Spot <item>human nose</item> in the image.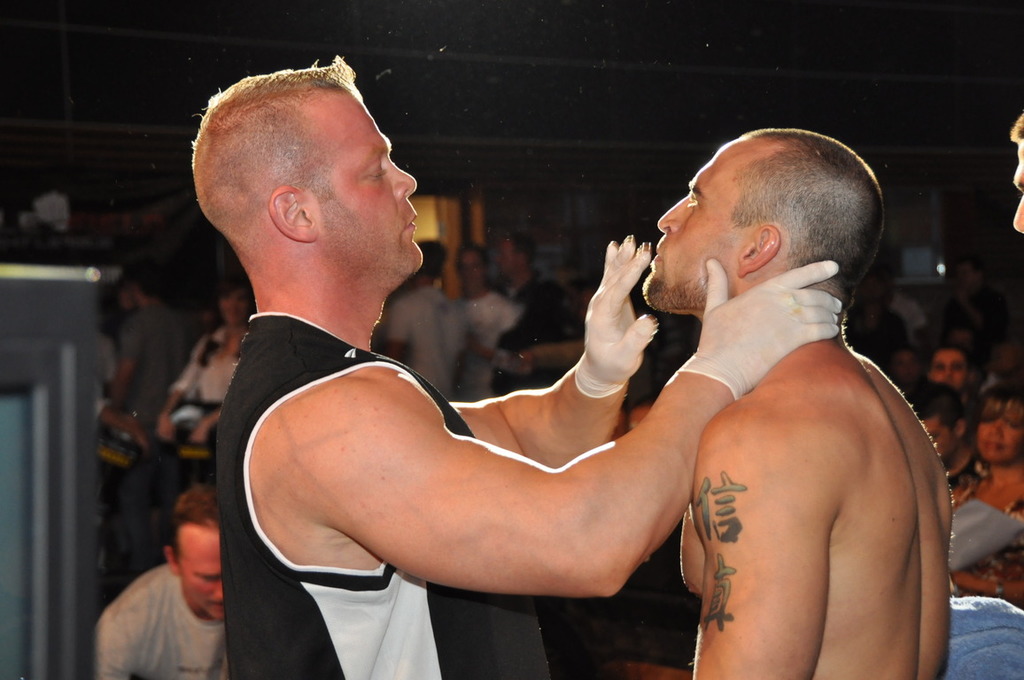
<item>human nose</item> found at BBox(655, 194, 689, 237).
